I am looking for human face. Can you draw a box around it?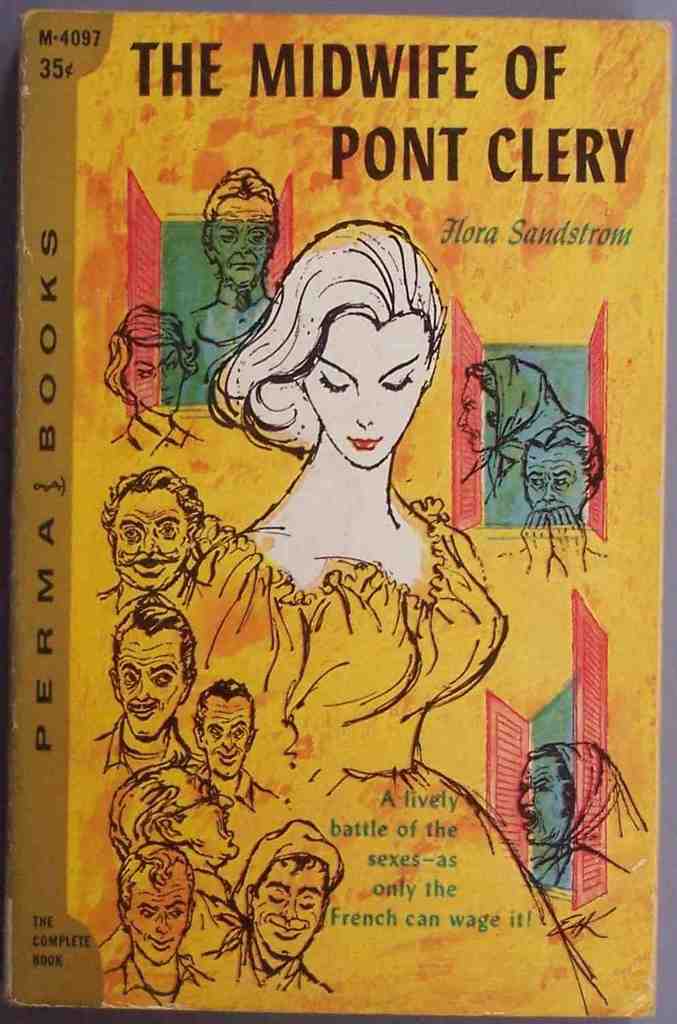
Sure, the bounding box is pyautogui.locateOnScreen(453, 373, 501, 456).
